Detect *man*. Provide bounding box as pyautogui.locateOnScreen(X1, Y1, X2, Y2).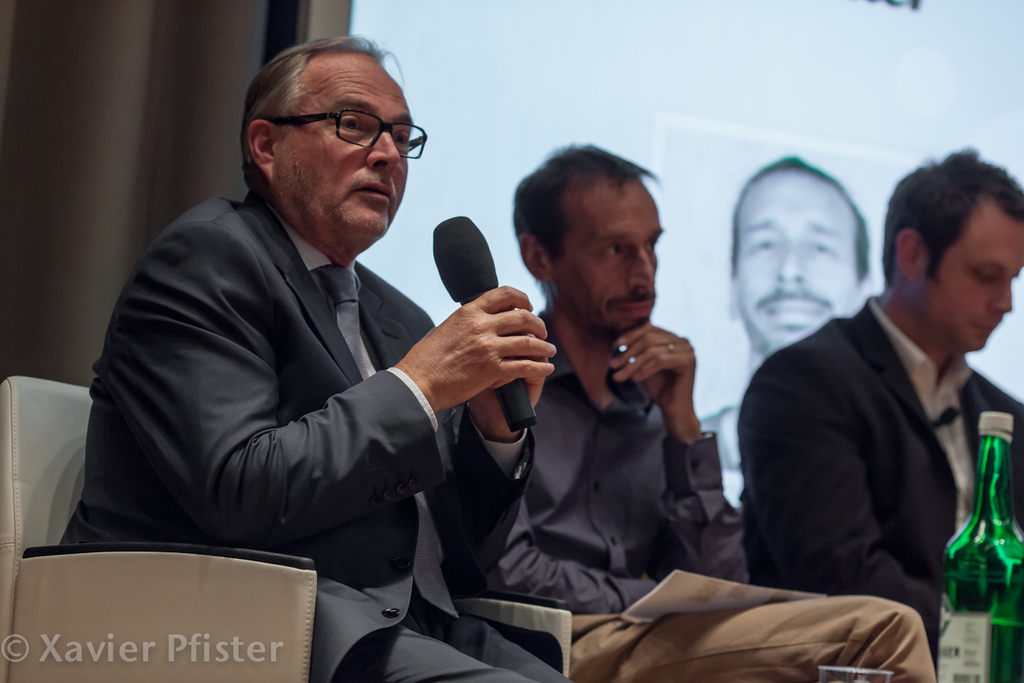
pyautogui.locateOnScreen(55, 32, 577, 682).
